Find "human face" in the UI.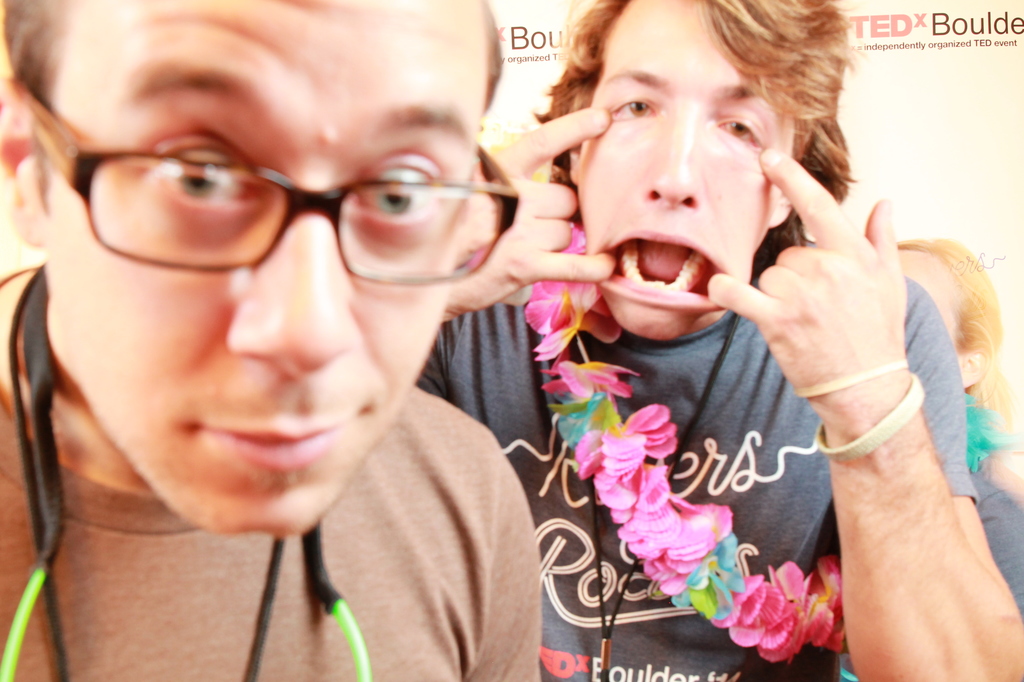
UI element at locate(37, 0, 480, 535).
